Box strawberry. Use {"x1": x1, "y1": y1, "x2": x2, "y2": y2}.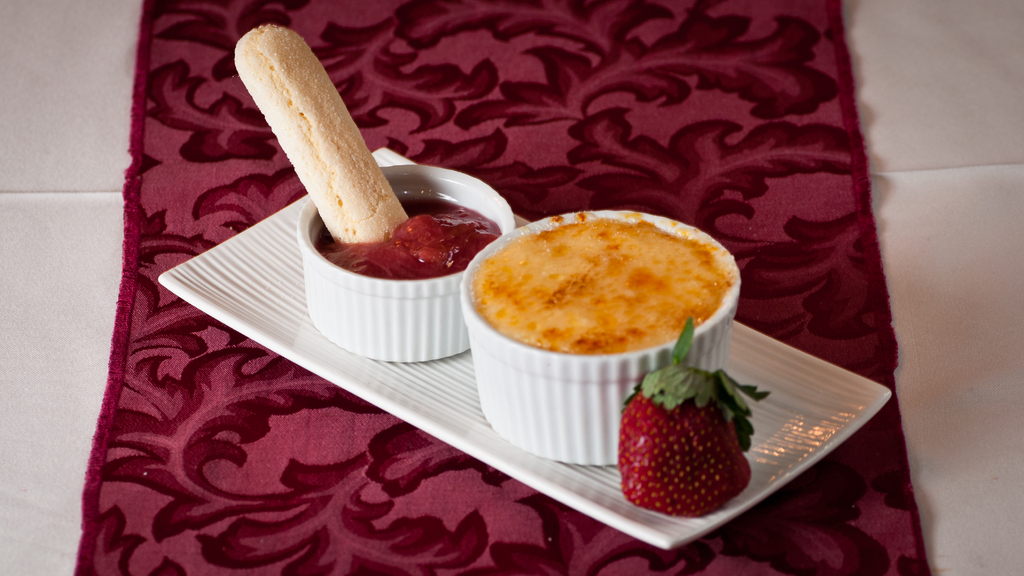
{"x1": 621, "y1": 379, "x2": 746, "y2": 493}.
